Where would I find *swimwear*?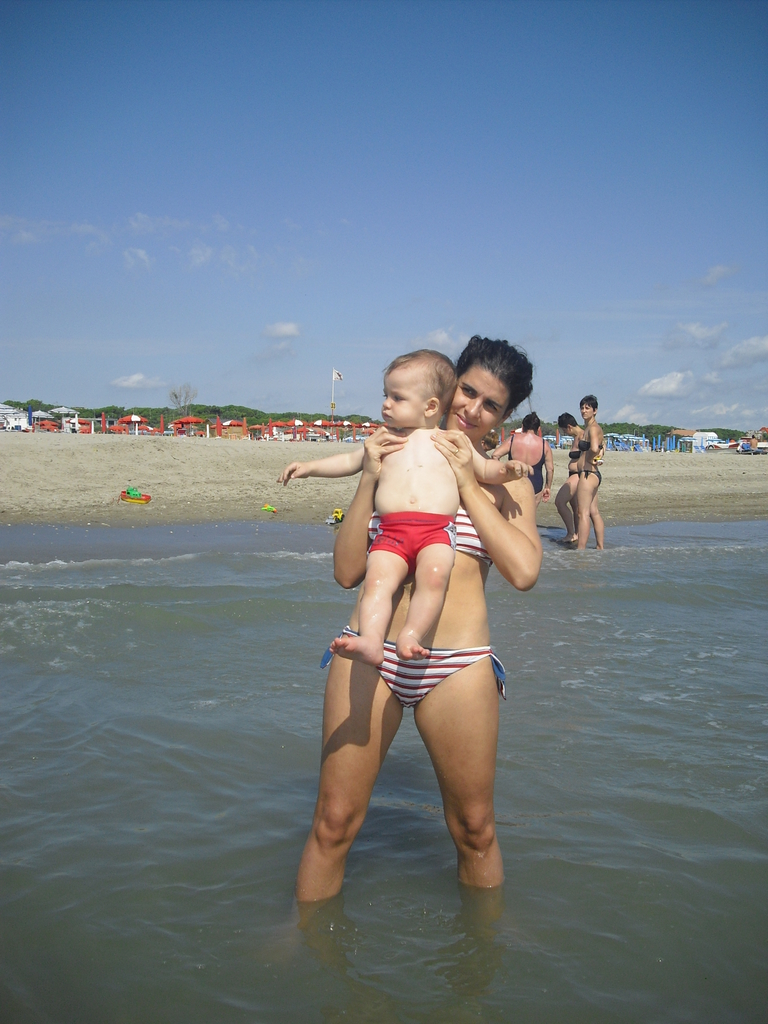
At bbox=[579, 436, 605, 451].
